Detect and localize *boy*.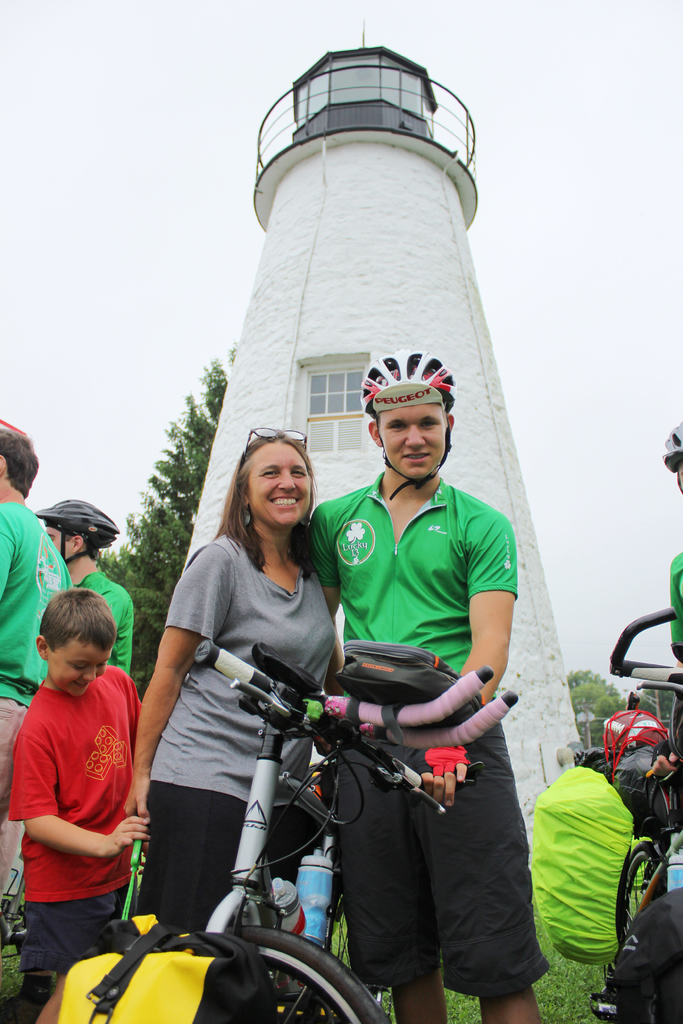
Localized at rect(8, 570, 176, 995).
